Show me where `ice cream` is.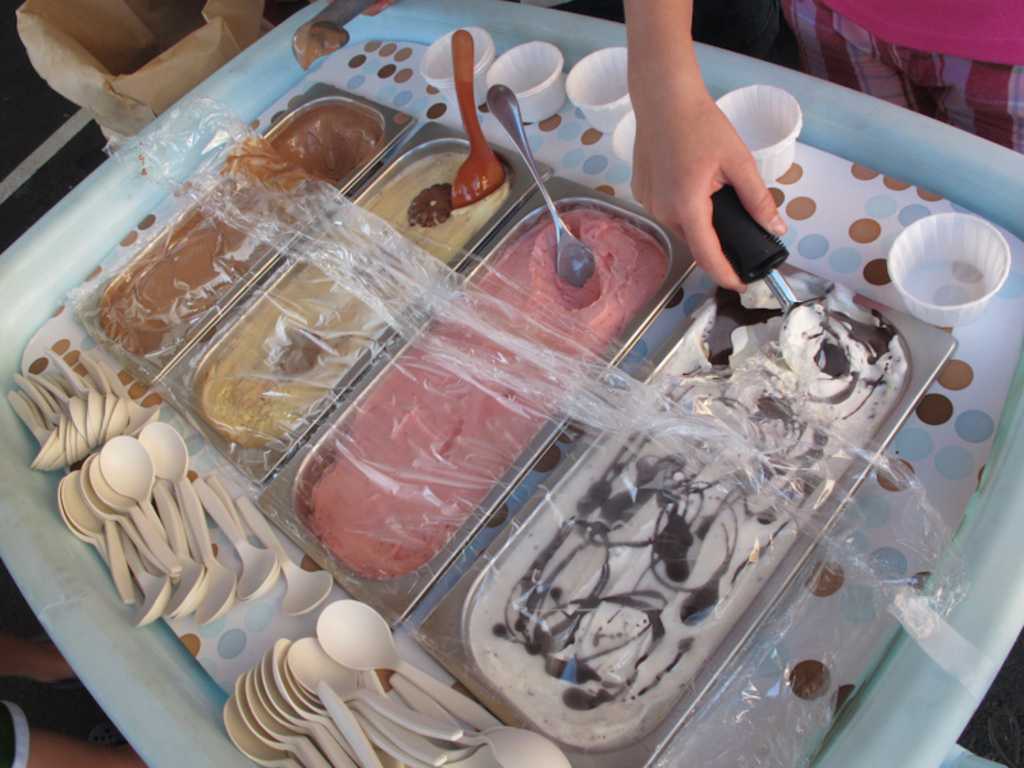
`ice cream` is at <box>308,205,668,580</box>.
